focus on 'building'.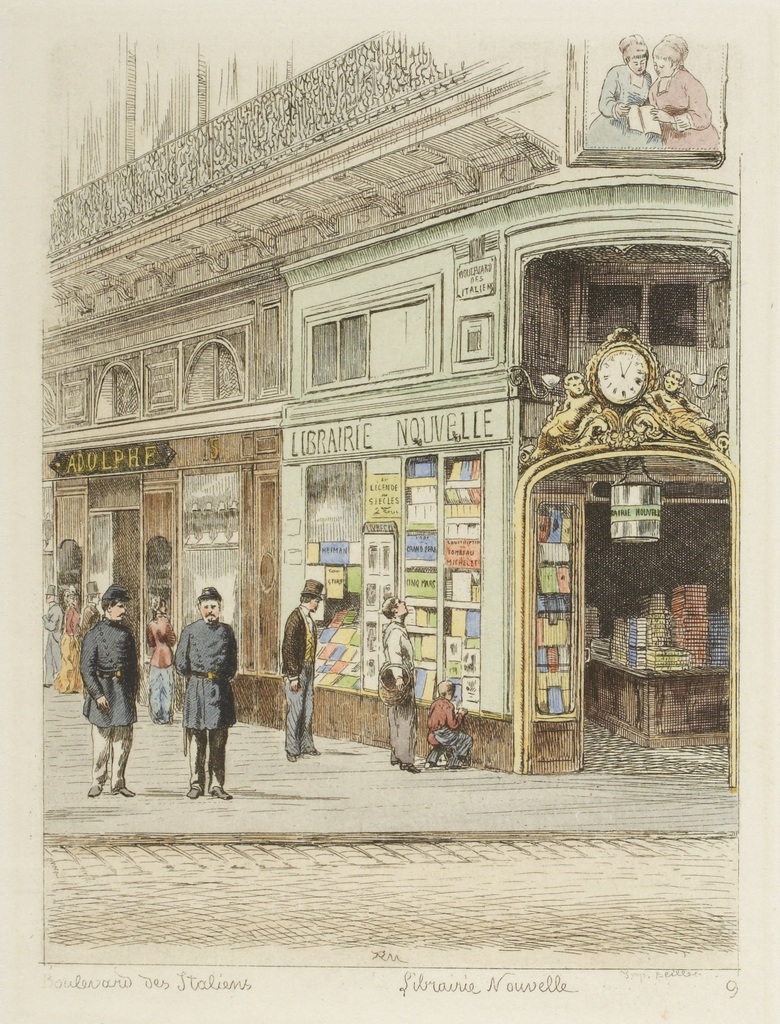
Focused at <region>40, 25, 732, 774</region>.
